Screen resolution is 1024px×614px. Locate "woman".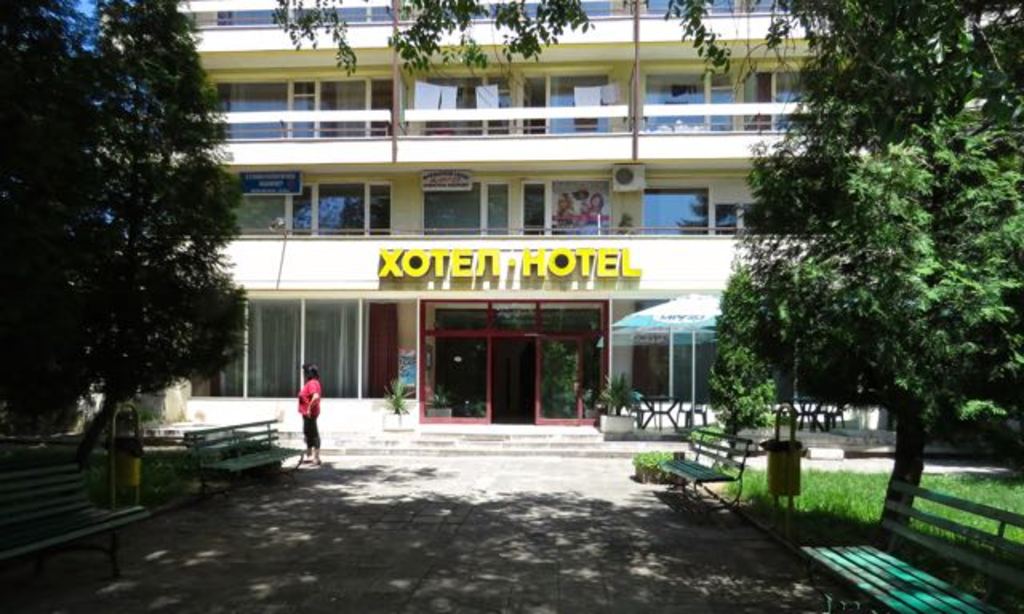
bbox=[298, 366, 323, 462].
